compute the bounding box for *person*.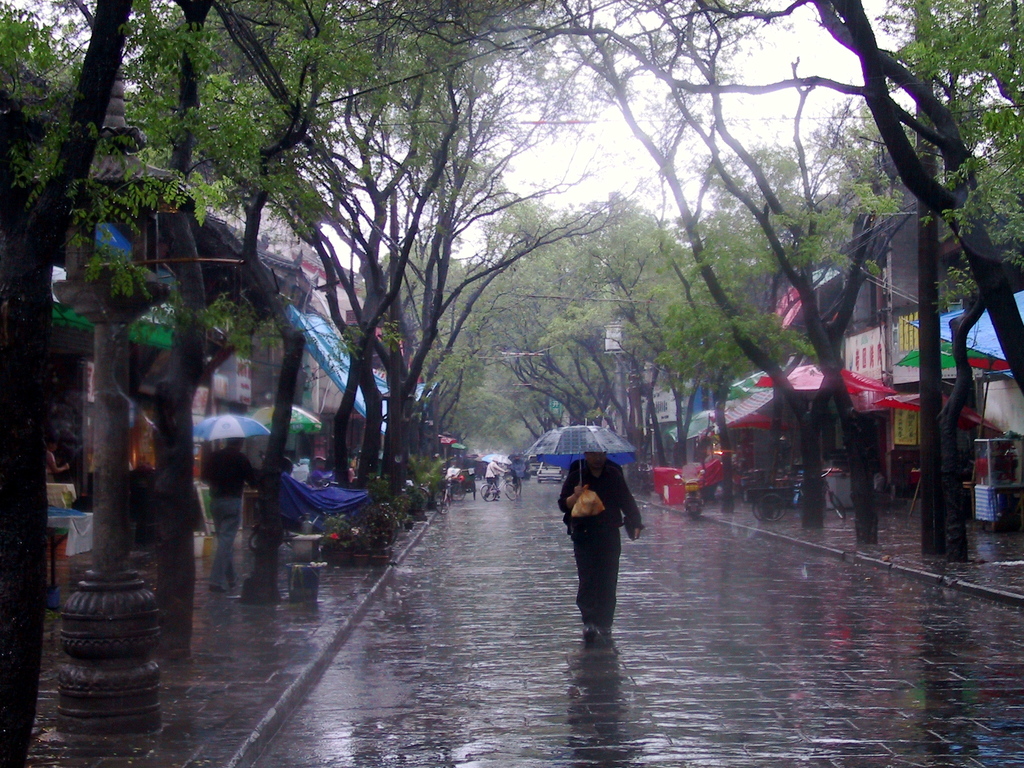
left=484, top=456, right=508, bottom=499.
